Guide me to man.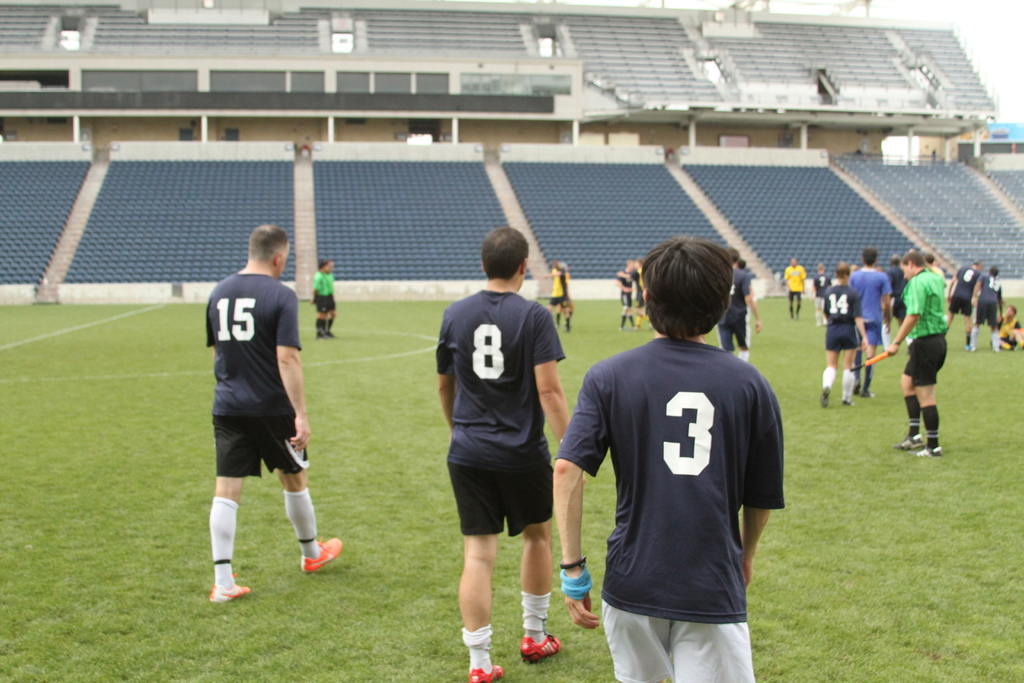
Guidance: {"left": 174, "top": 221, "right": 353, "bottom": 602}.
